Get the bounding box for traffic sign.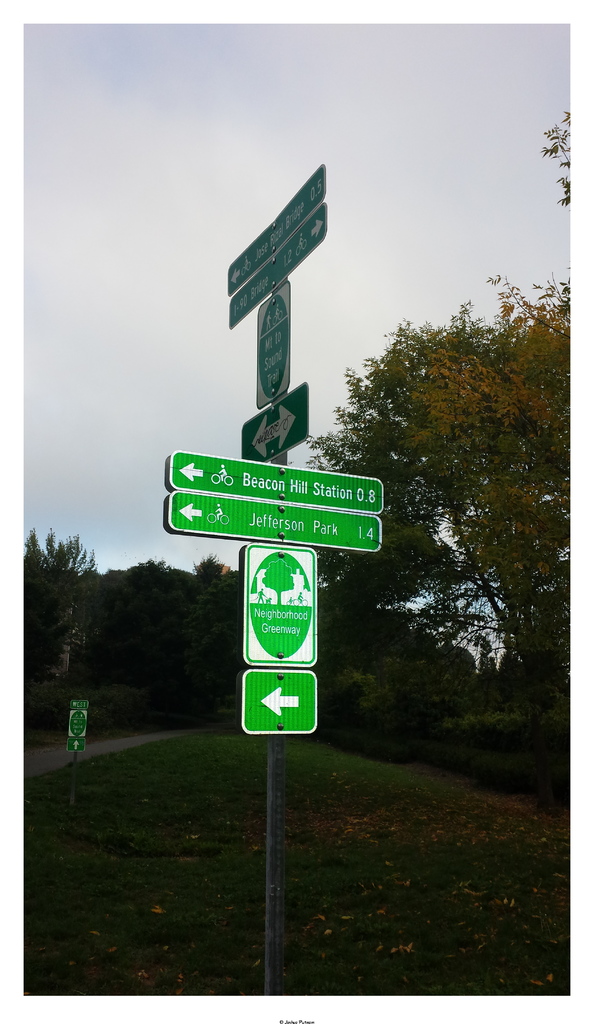
left=161, top=490, right=385, bottom=554.
